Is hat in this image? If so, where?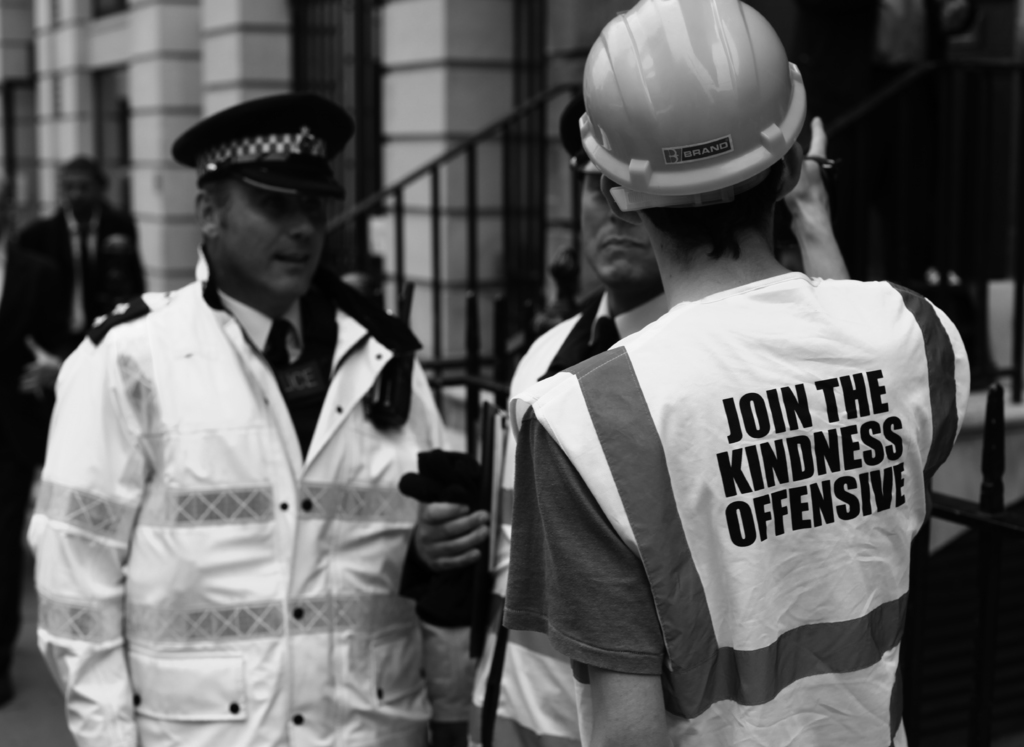
Yes, at BBox(169, 96, 362, 204).
